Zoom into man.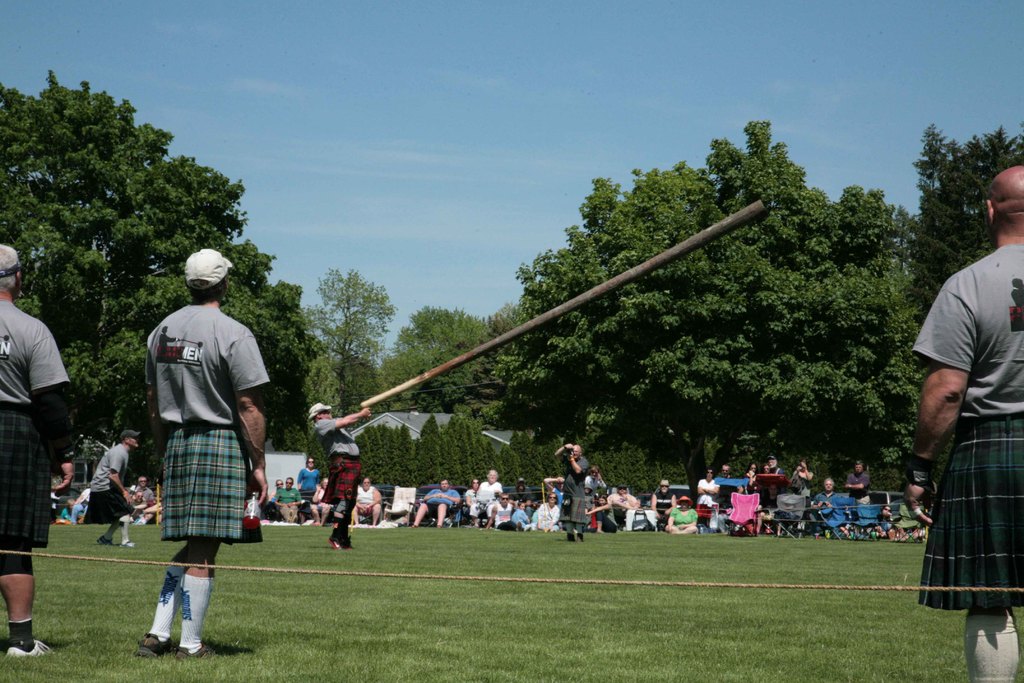
Zoom target: Rect(719, 466, 740, 483).
